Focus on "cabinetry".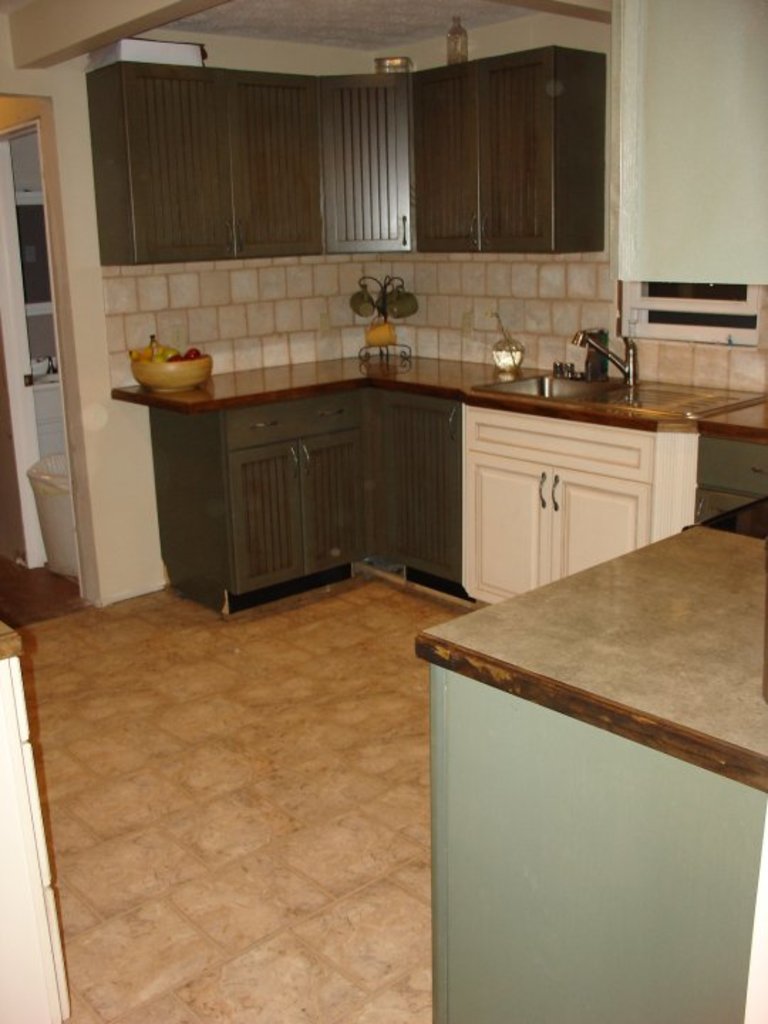
Focused at (142,388,371,614).
